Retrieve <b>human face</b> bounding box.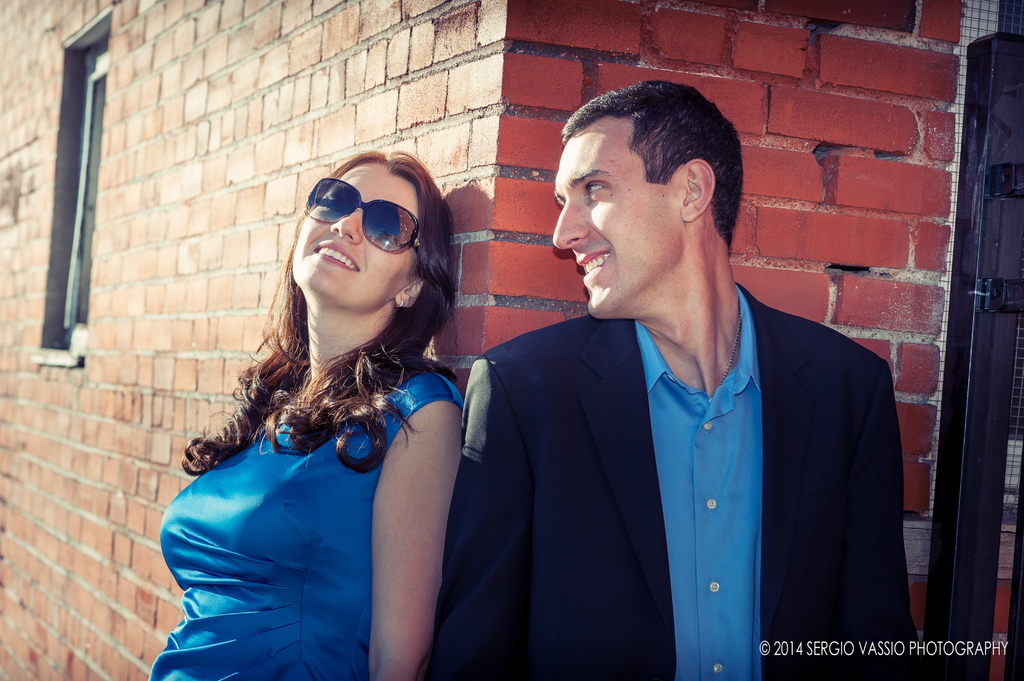
Bounding box: select_region(287, 162, 410, 314).
